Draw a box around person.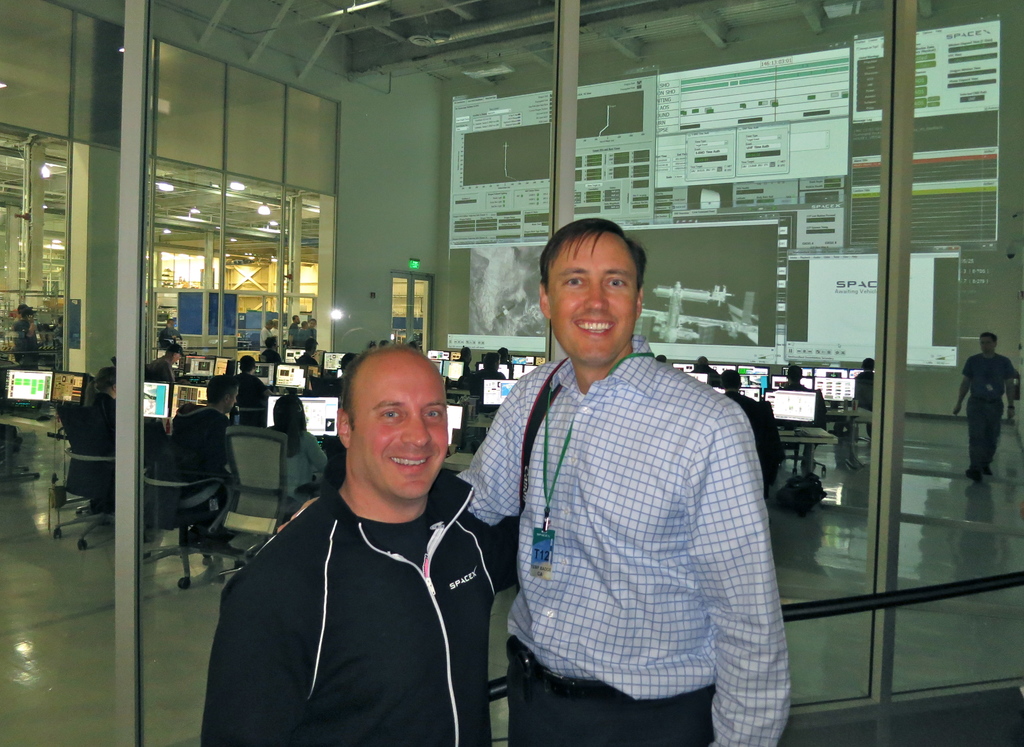
BBox(145, 342, 182, 387).
